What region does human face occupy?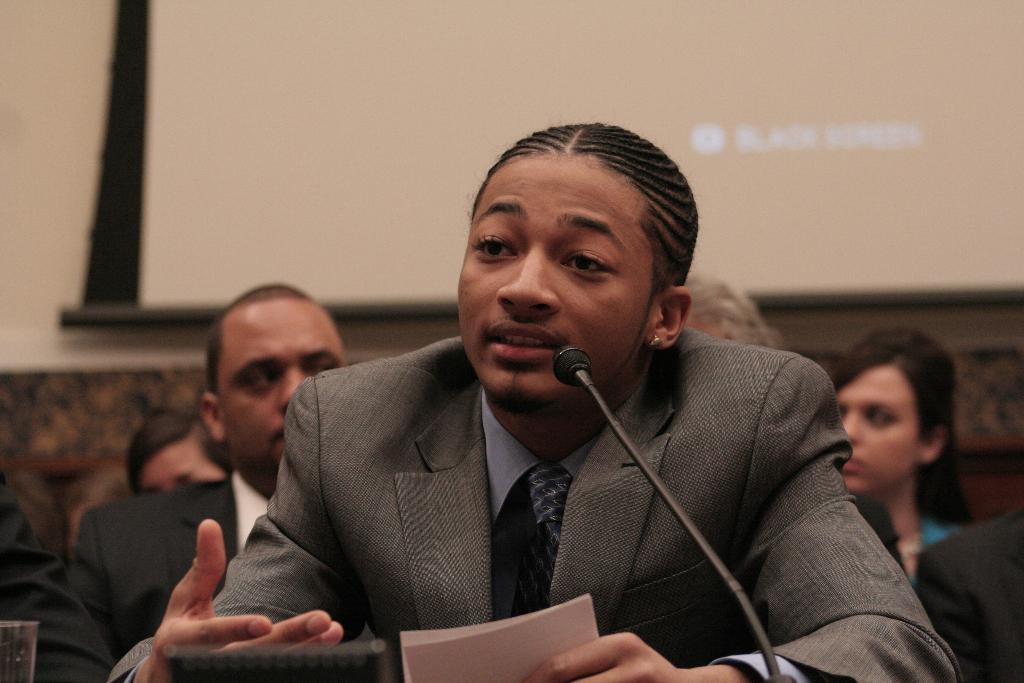
BBox(143, 438, 223, 493).
